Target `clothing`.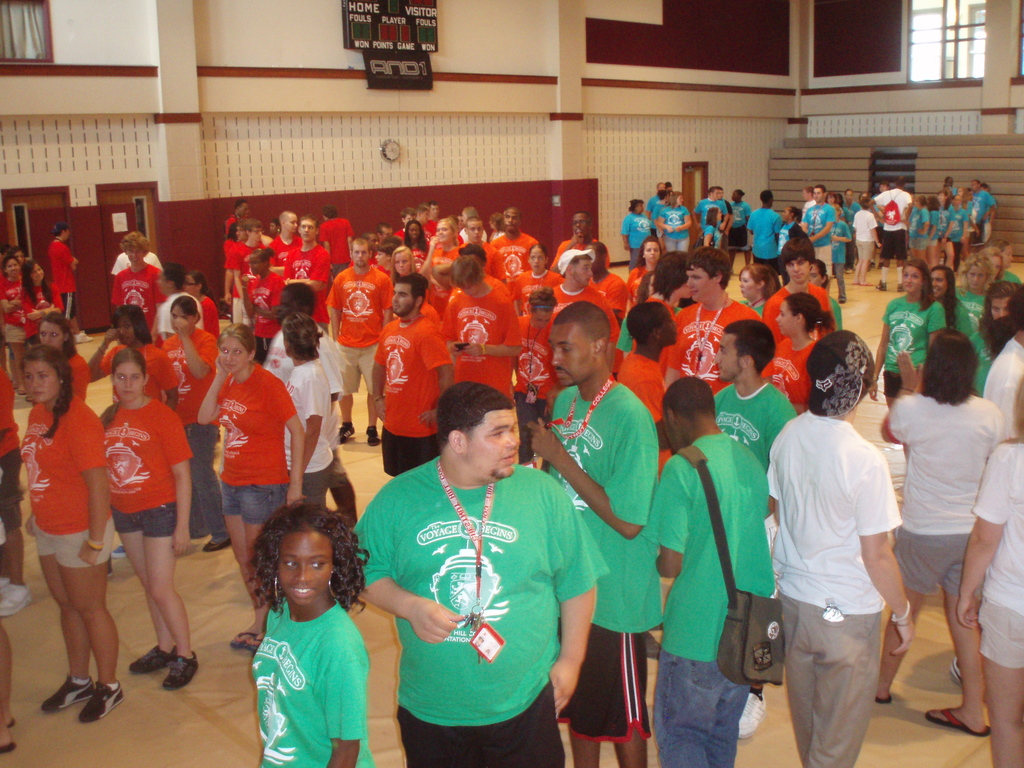
Target region: (left=877, top=382, right=1005, bottom=599).
